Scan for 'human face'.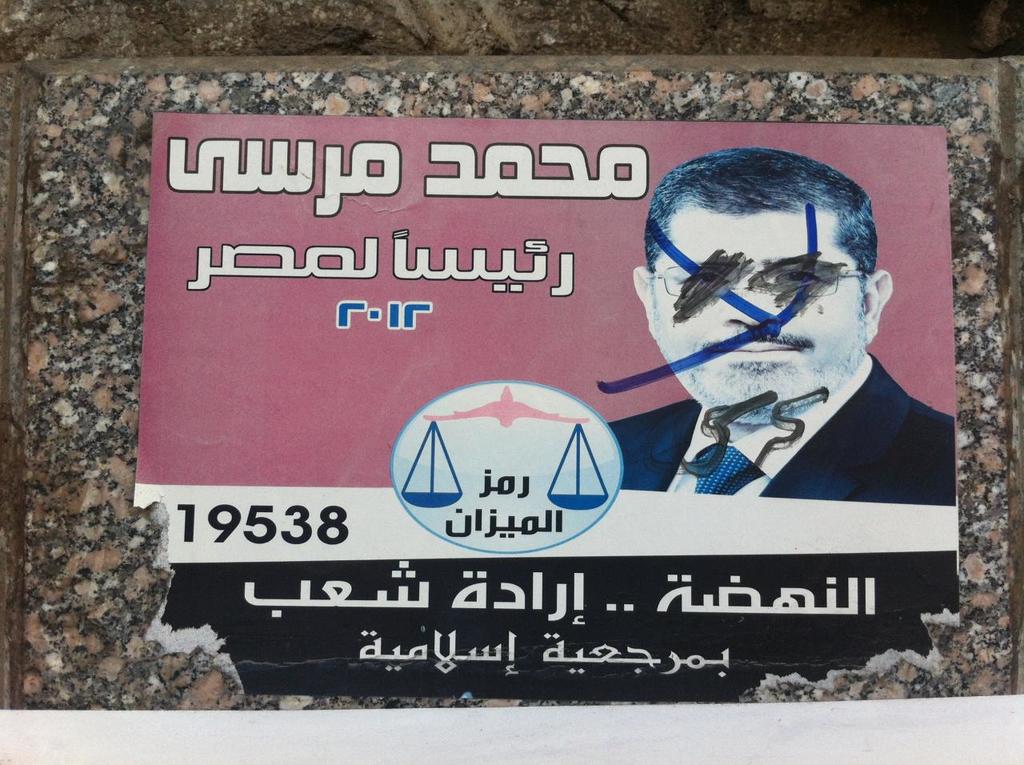
Scan result: <bbox>654, 215, 866, 411</bbox>.
